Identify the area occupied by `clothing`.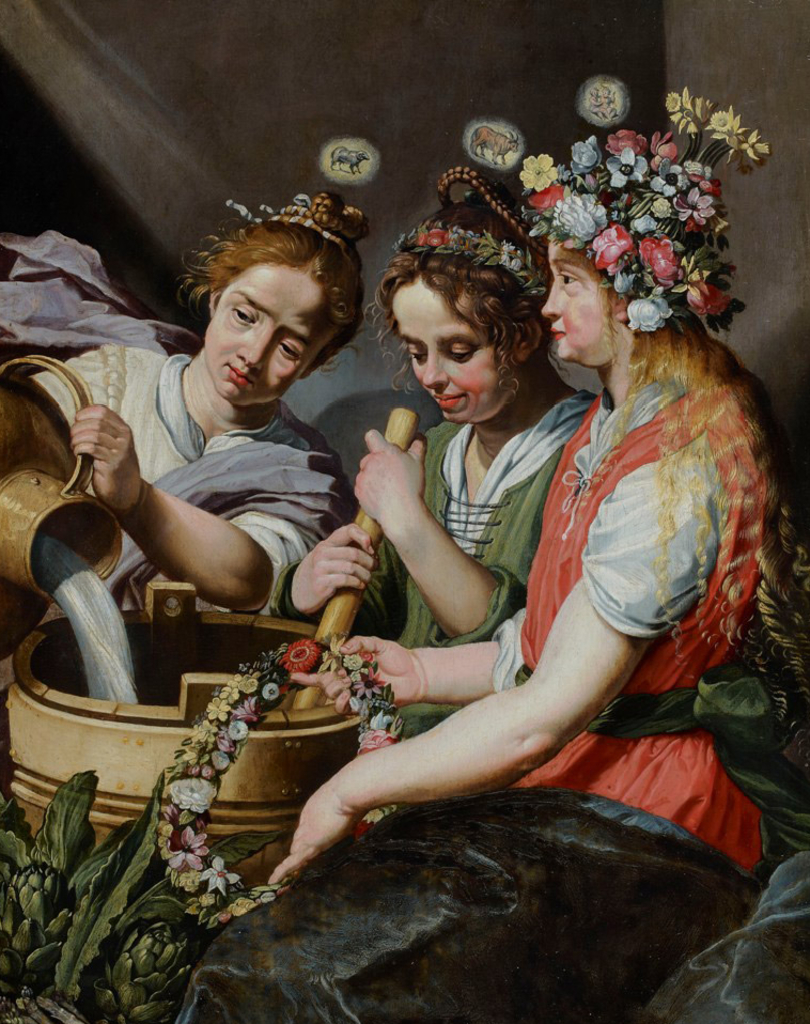
Area: 6,347,359,698.
